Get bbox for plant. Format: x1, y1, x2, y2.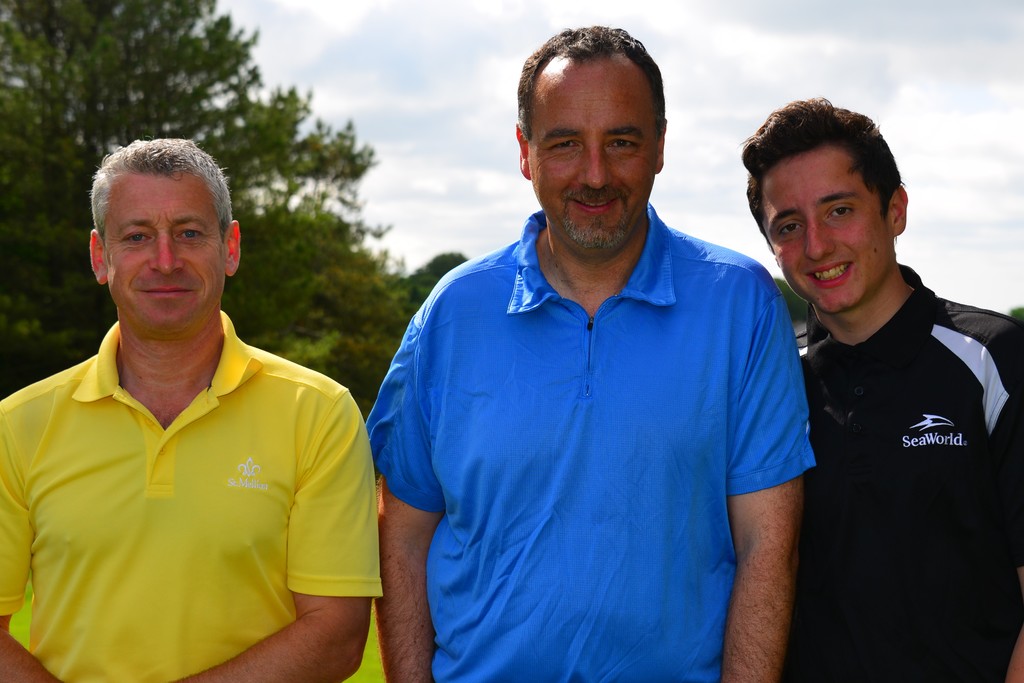
10, 577, 31, 651.
